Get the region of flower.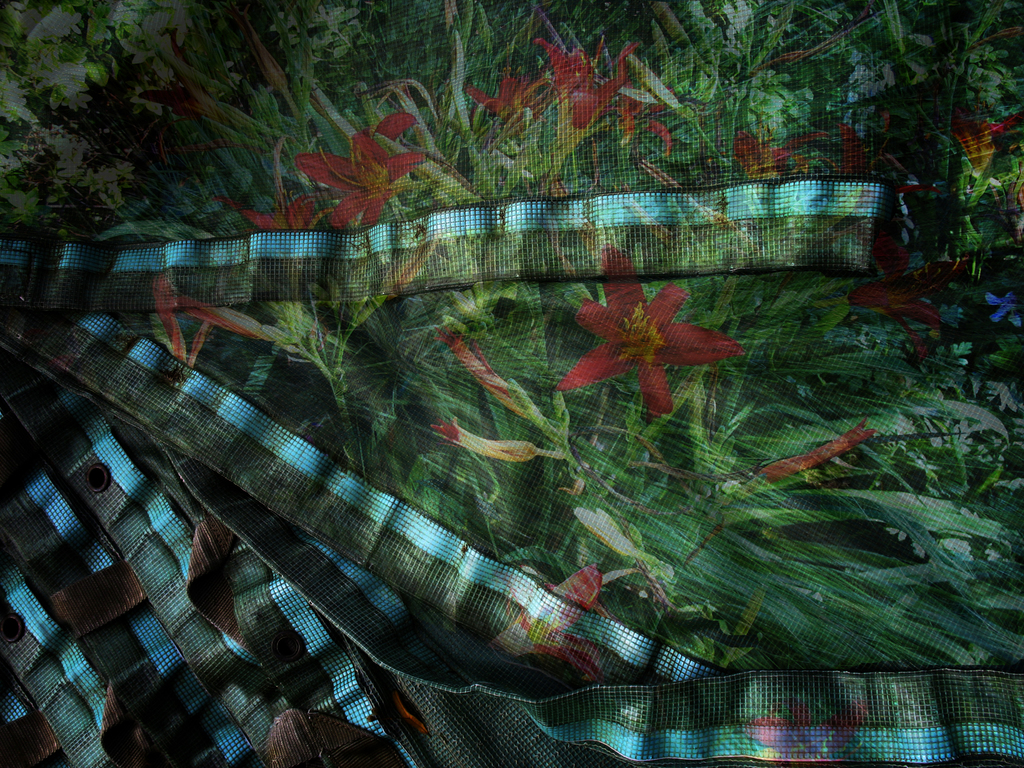
bbox=(542, 42, 634, 147).
